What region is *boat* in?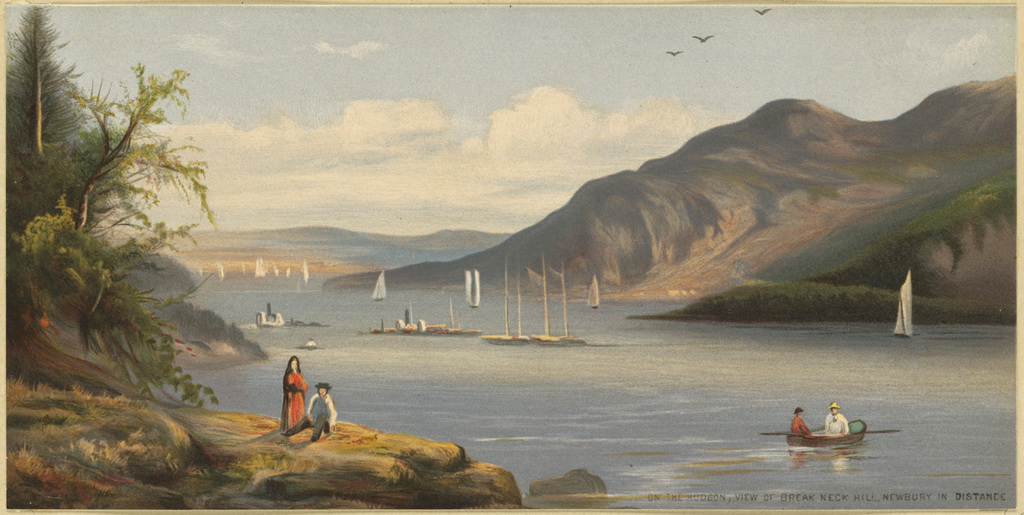
detection(785, 398, 874, 450).
